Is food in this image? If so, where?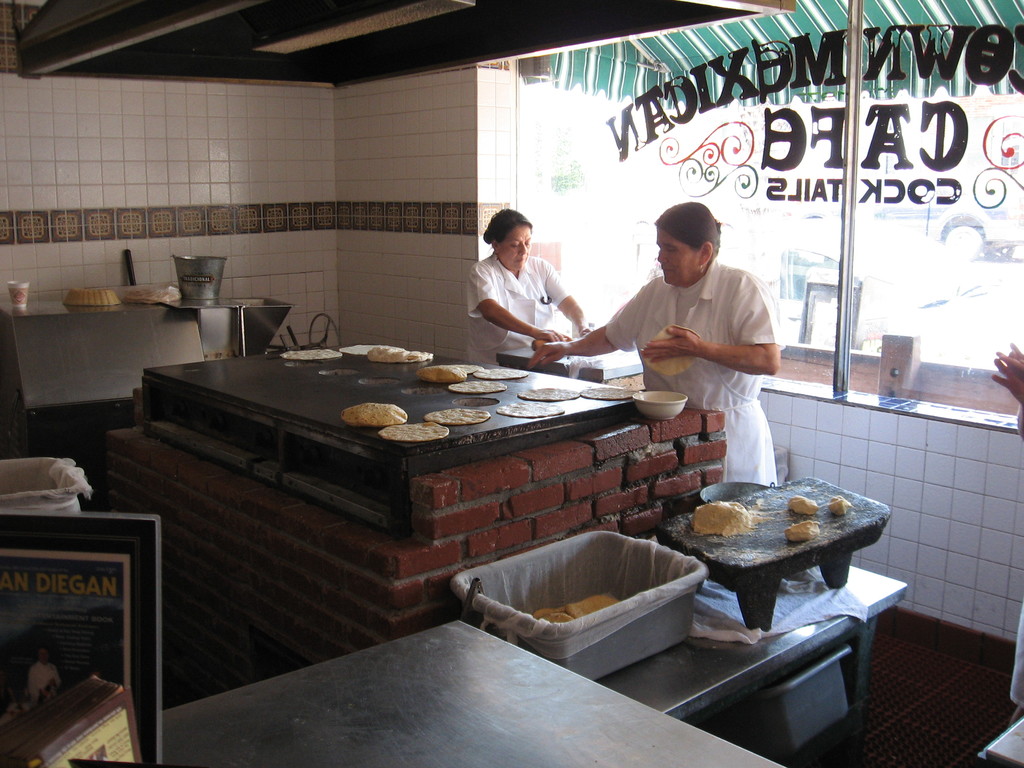
Yes, at <bbox>415, 365, 465, 384</bbox>.
